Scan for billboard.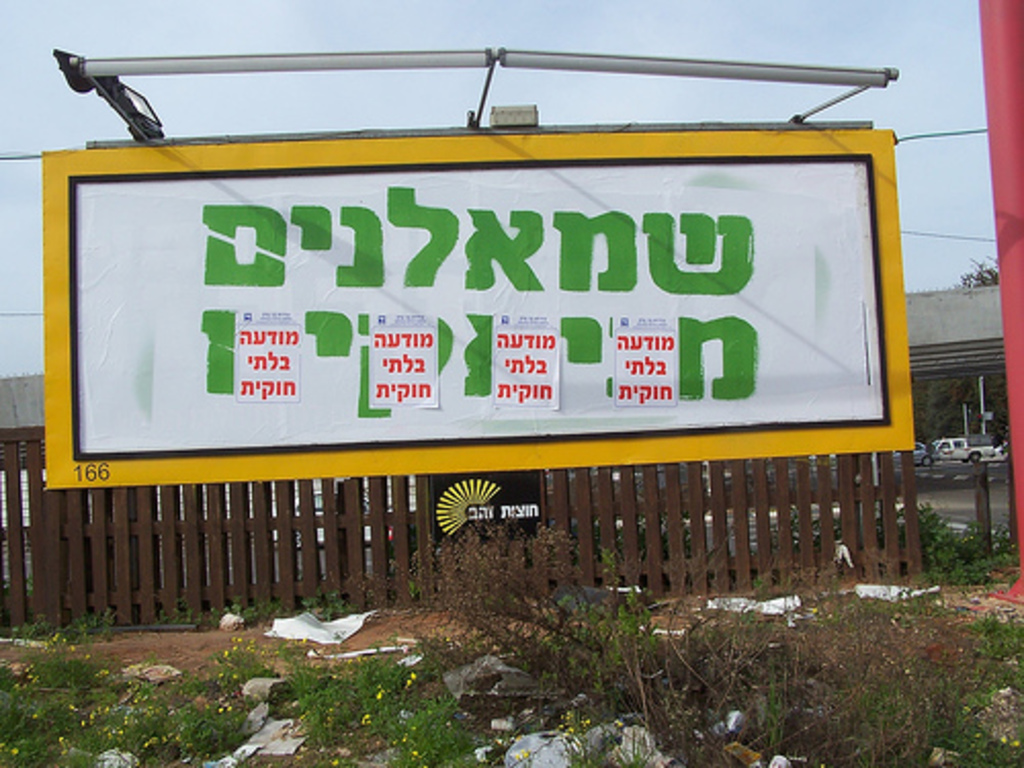
Scan result: crop(45, 127, 913, 485).
